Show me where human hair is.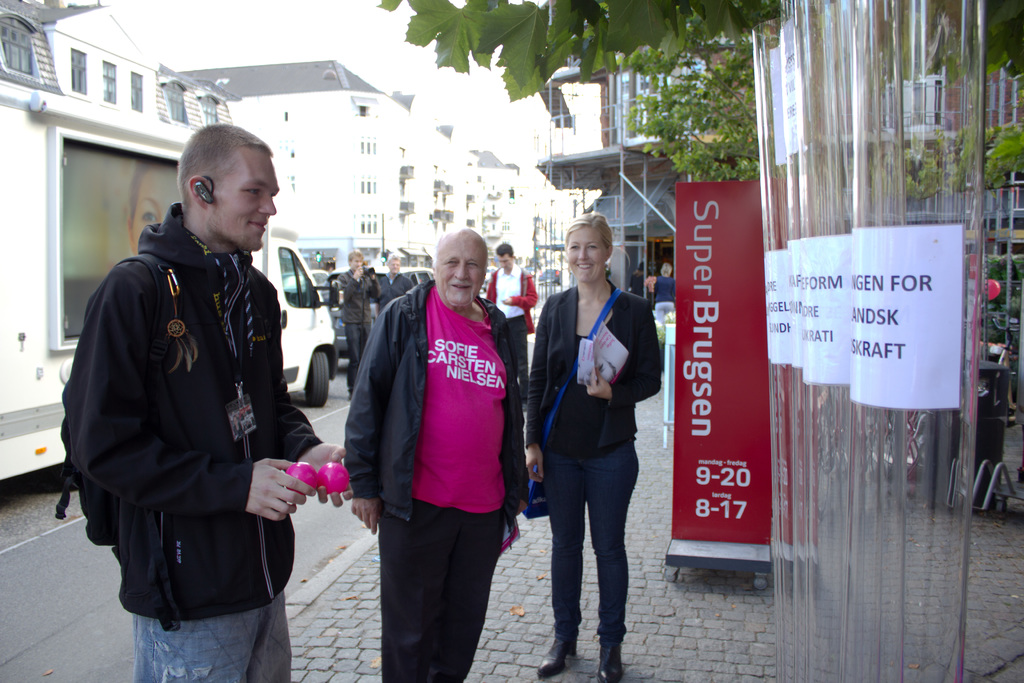
human hair is at crop(562, 213, 614, 267).
